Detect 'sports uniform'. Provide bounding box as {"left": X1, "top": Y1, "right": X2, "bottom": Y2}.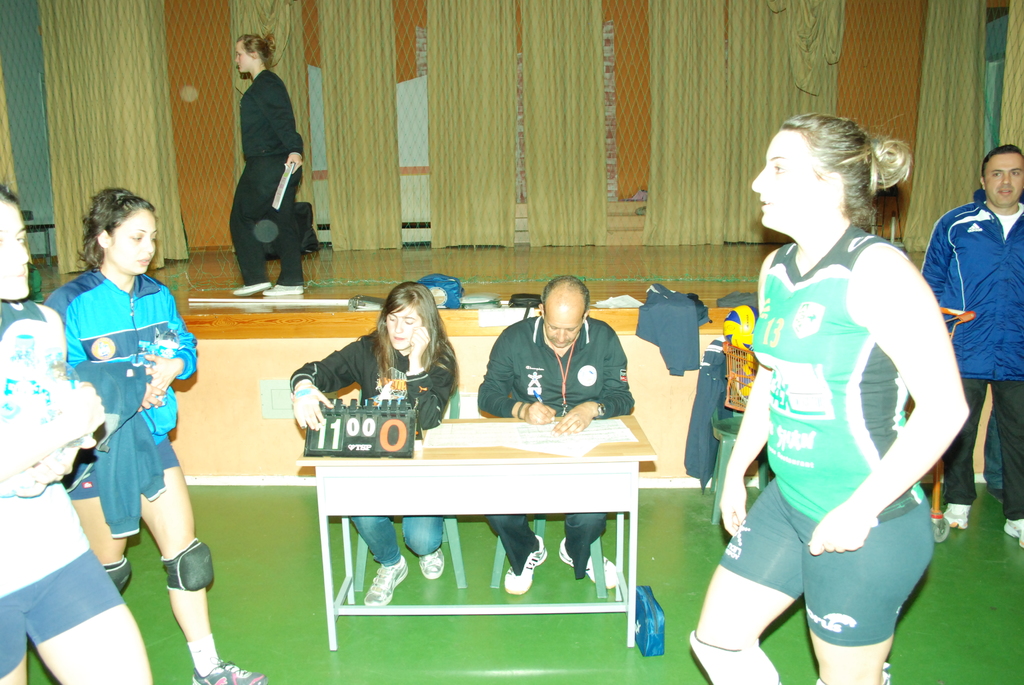
{"left": 282, "top": 318, "right": 458, "bottom": 436}.
